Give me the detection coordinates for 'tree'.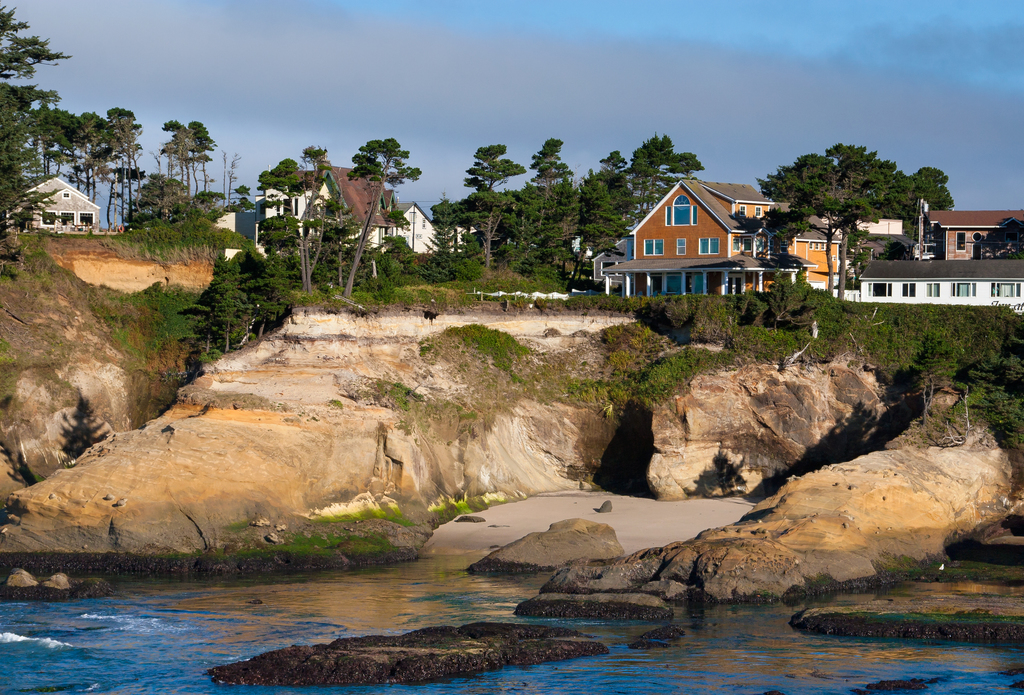
select_region(219, 147, 230, 208).
